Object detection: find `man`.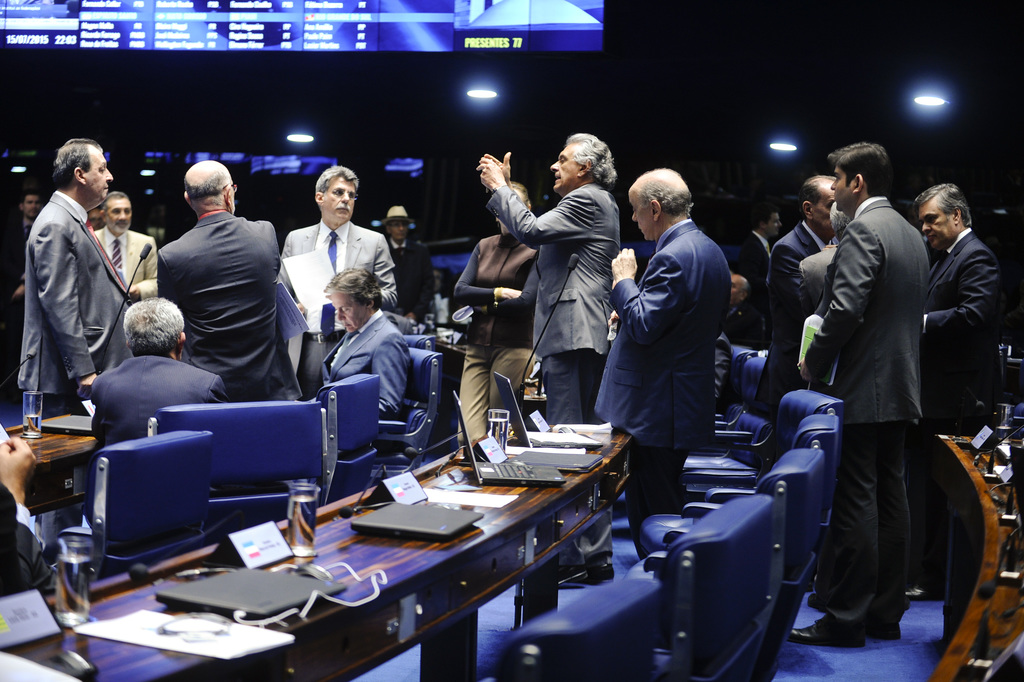
select_region(313, 263, 415, 459).
